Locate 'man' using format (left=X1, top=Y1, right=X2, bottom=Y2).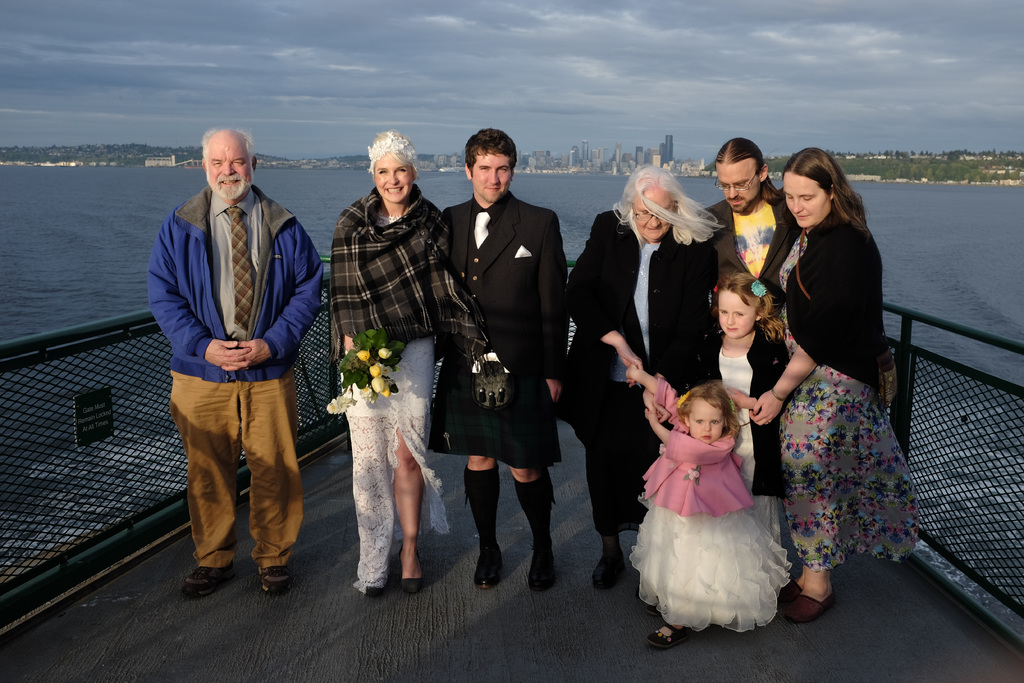
(left=139, top=120, right=323, bottom=587).
